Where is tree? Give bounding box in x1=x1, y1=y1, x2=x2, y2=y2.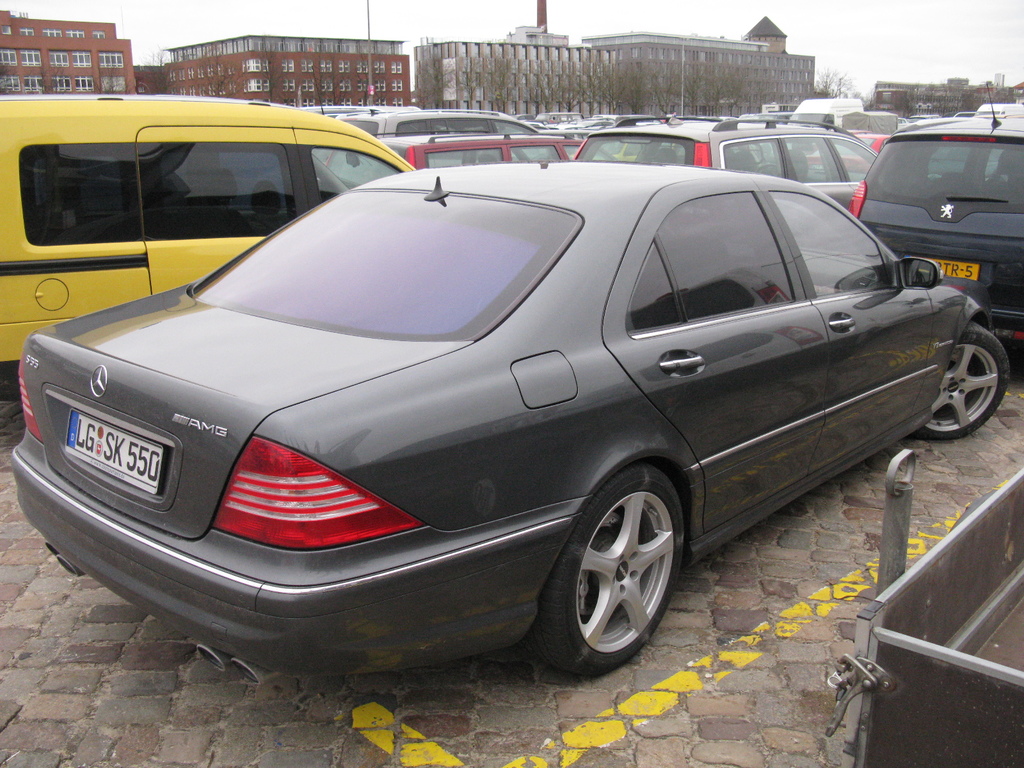
x1=195, y1=45, x2=245, y2=99.
